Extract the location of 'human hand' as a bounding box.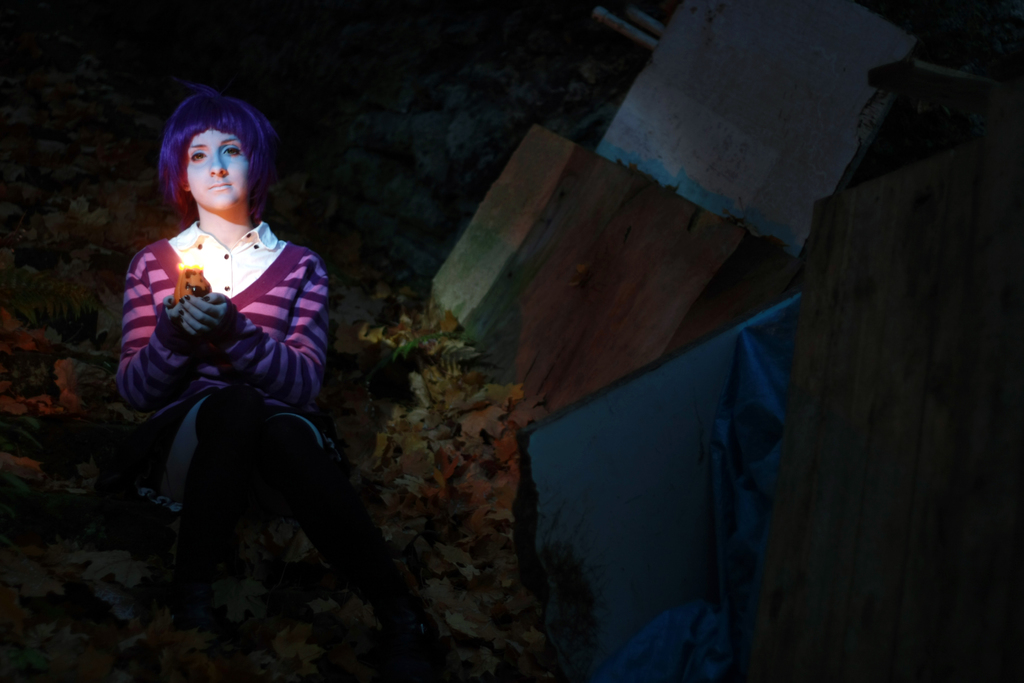
[164,294,184,328].
